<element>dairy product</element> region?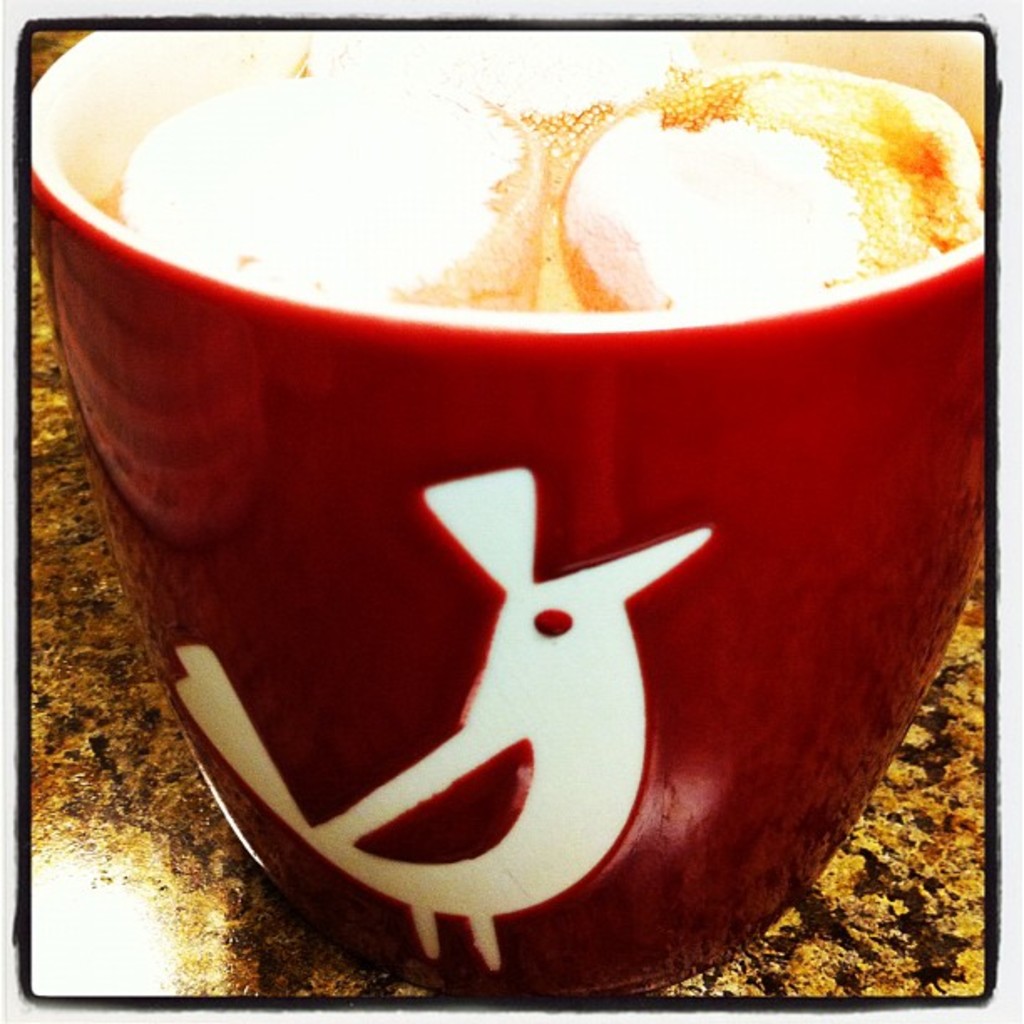
select_region(97, 33, 999, 321)
